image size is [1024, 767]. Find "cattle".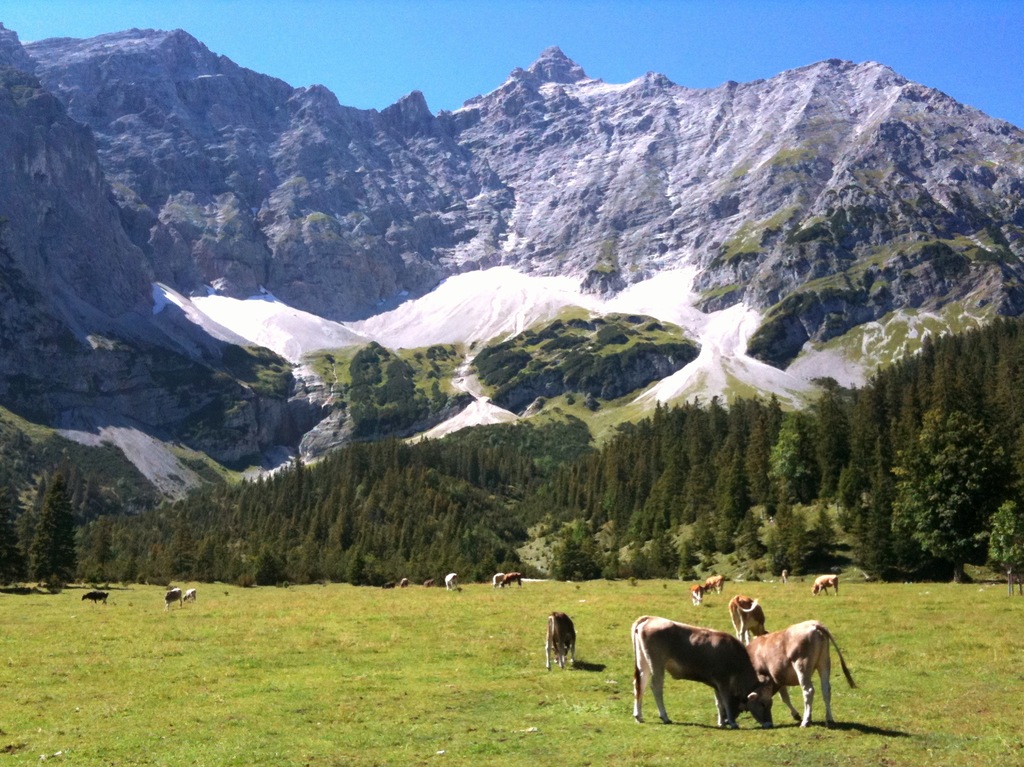
165, 589, 179, 606.
